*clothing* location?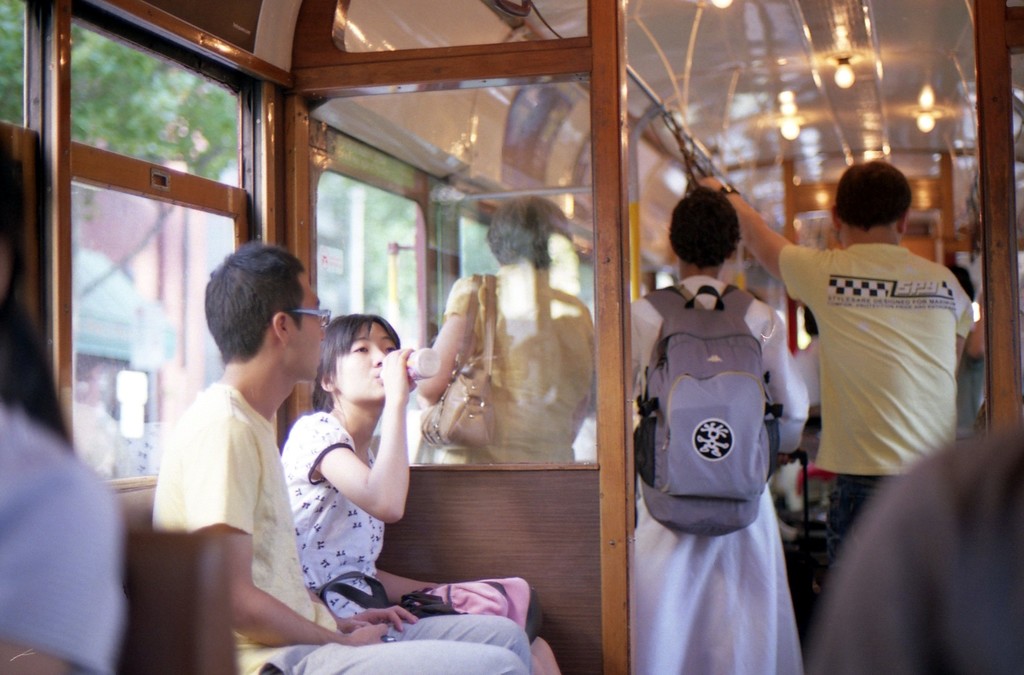
[x1=151, y1=377, x2=521, y2=674]
